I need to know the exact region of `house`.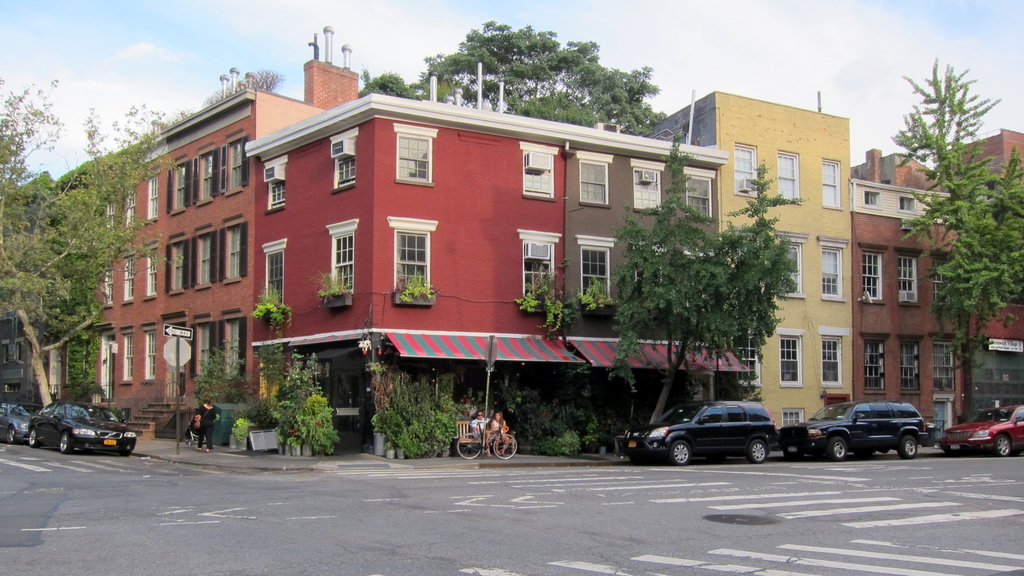
Region: rect(259, 62, 572, 477).
